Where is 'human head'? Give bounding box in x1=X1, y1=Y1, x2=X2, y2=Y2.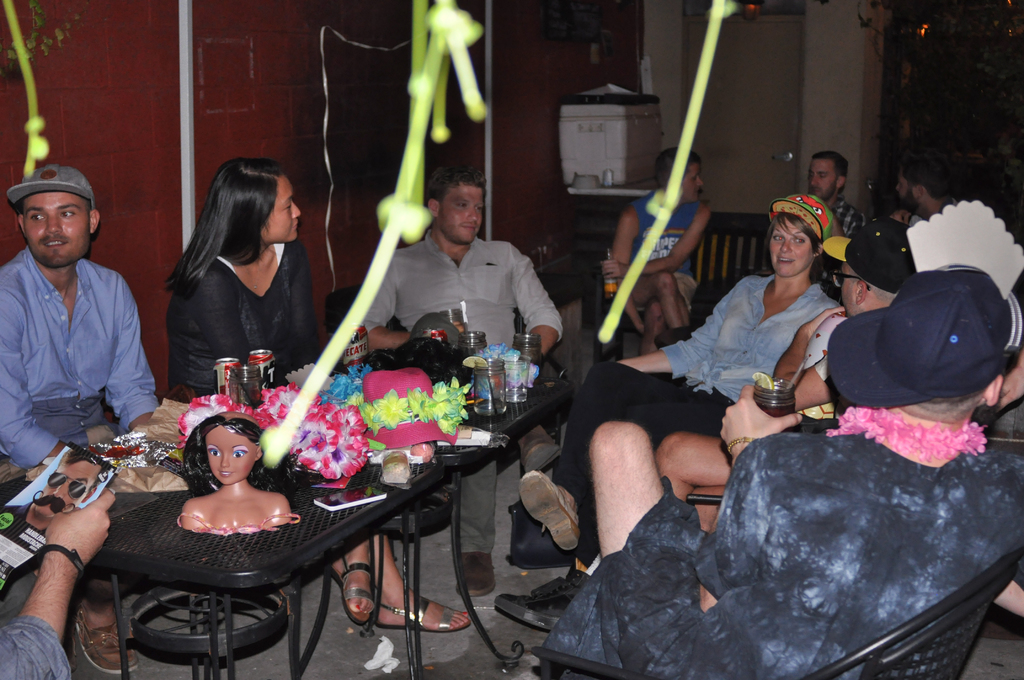
x1=808, y1=149, x2=849, y2=203.
